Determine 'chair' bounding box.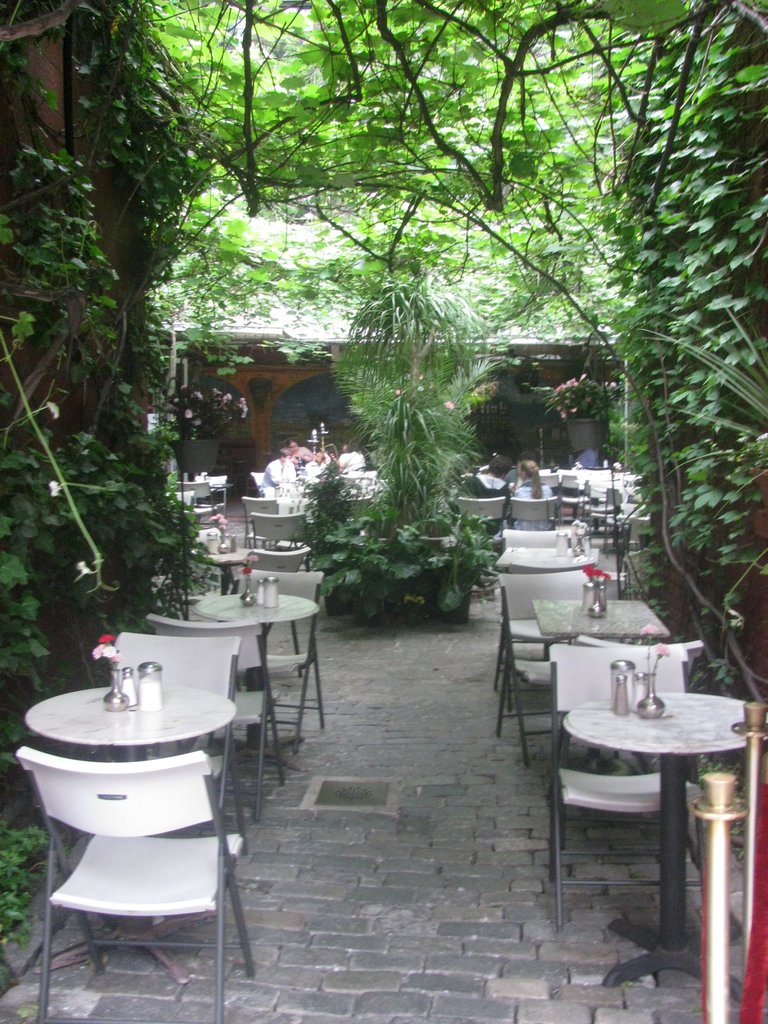
Determined: (230, 567, 331, 749).
